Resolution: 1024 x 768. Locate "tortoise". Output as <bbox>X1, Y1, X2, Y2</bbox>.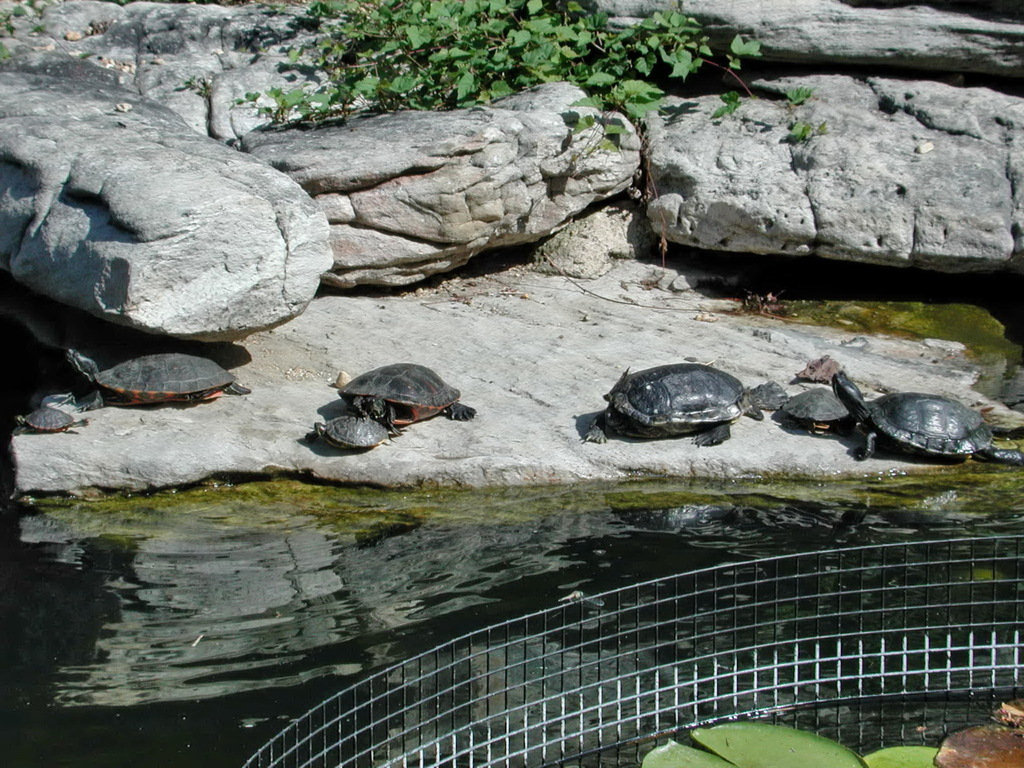
<bbox>66, 348, 254, 404</bbox>.
